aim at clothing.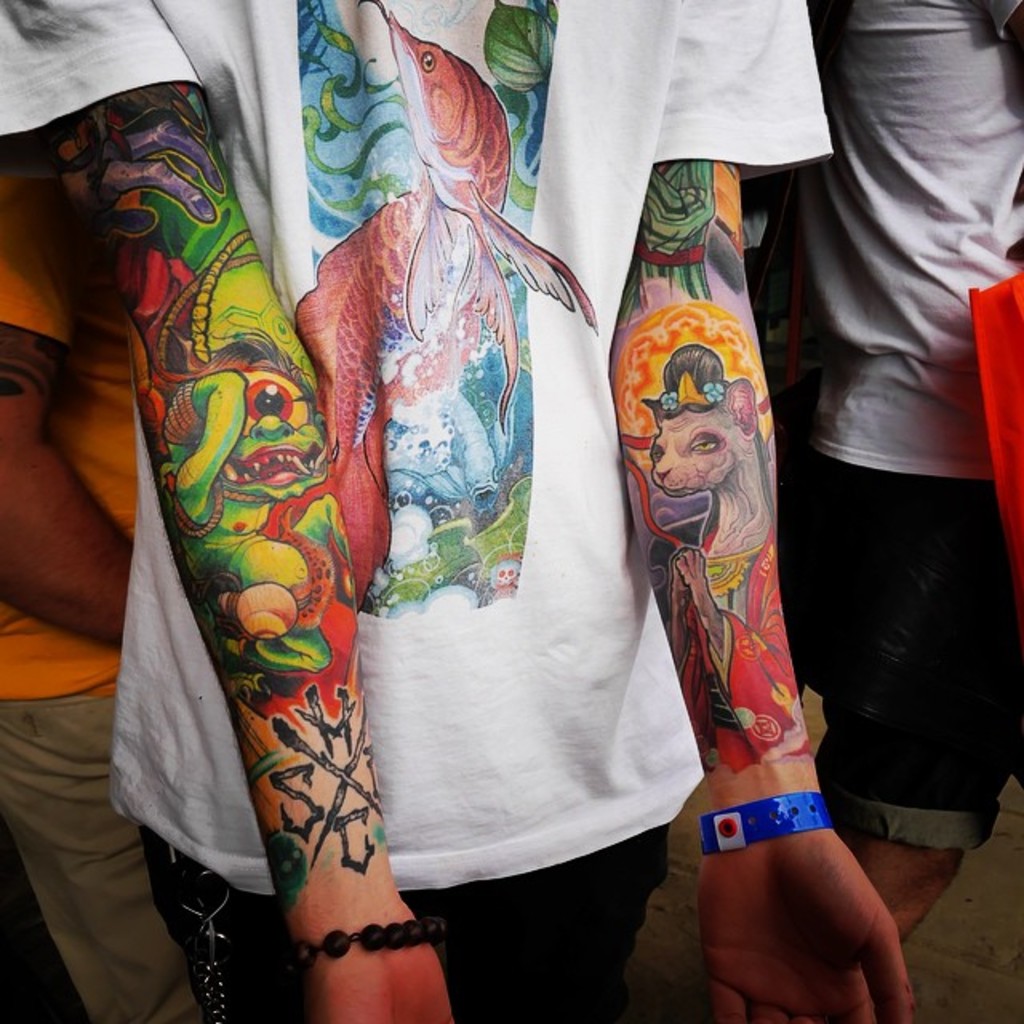
Aimed at <region>0, 168, 205, 1022</region>.
